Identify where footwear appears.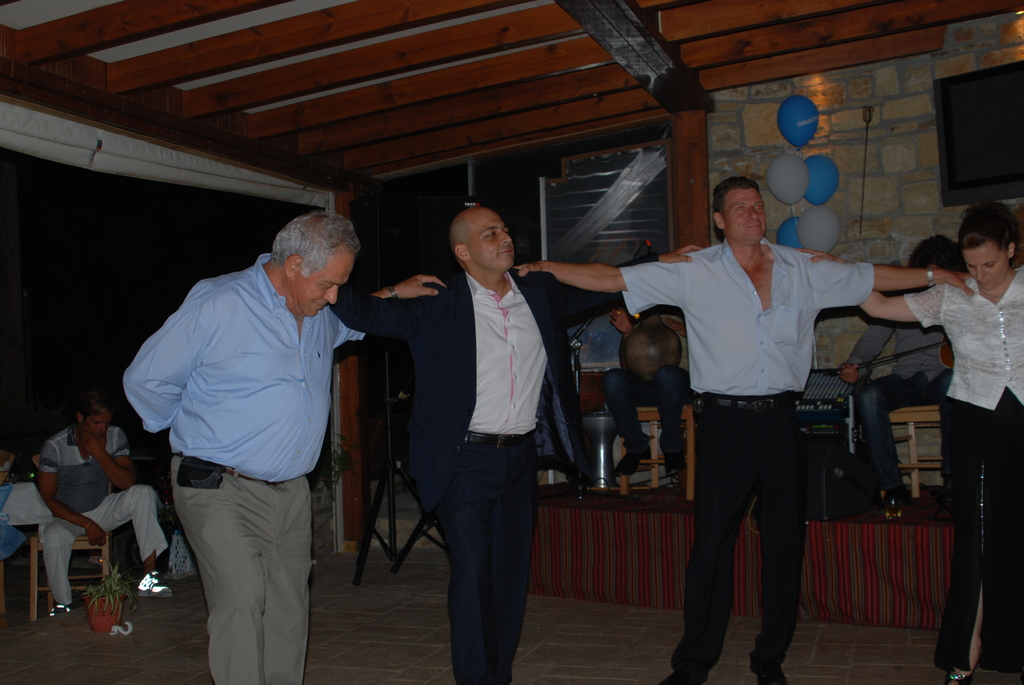
Appears at detection(879, 492, 902, 526).
